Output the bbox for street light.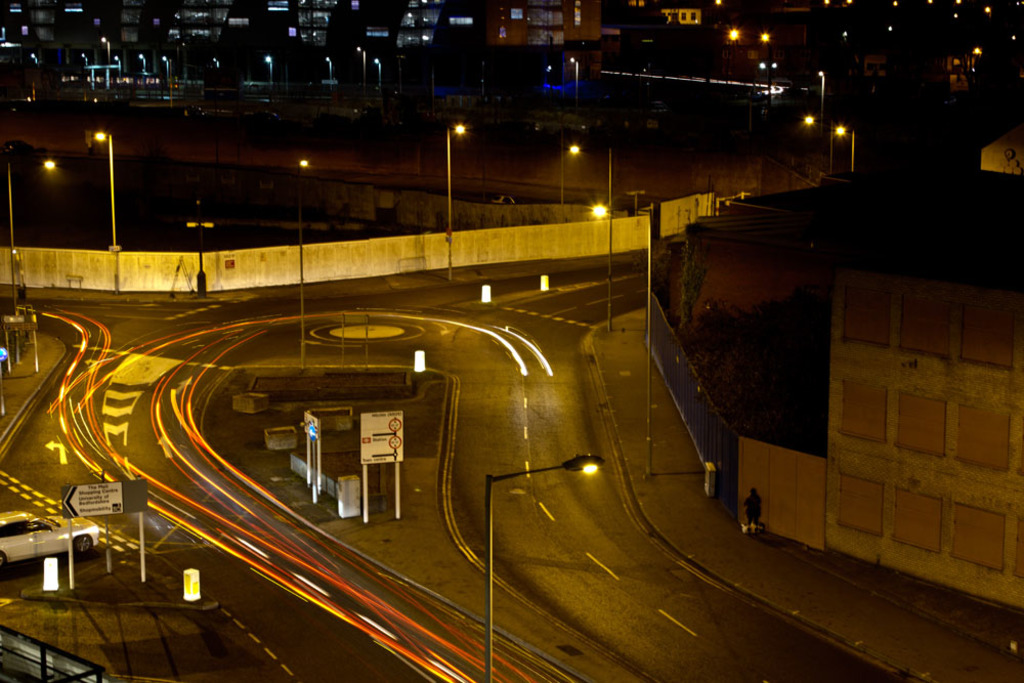
box=[815, 71, 826, 113].
